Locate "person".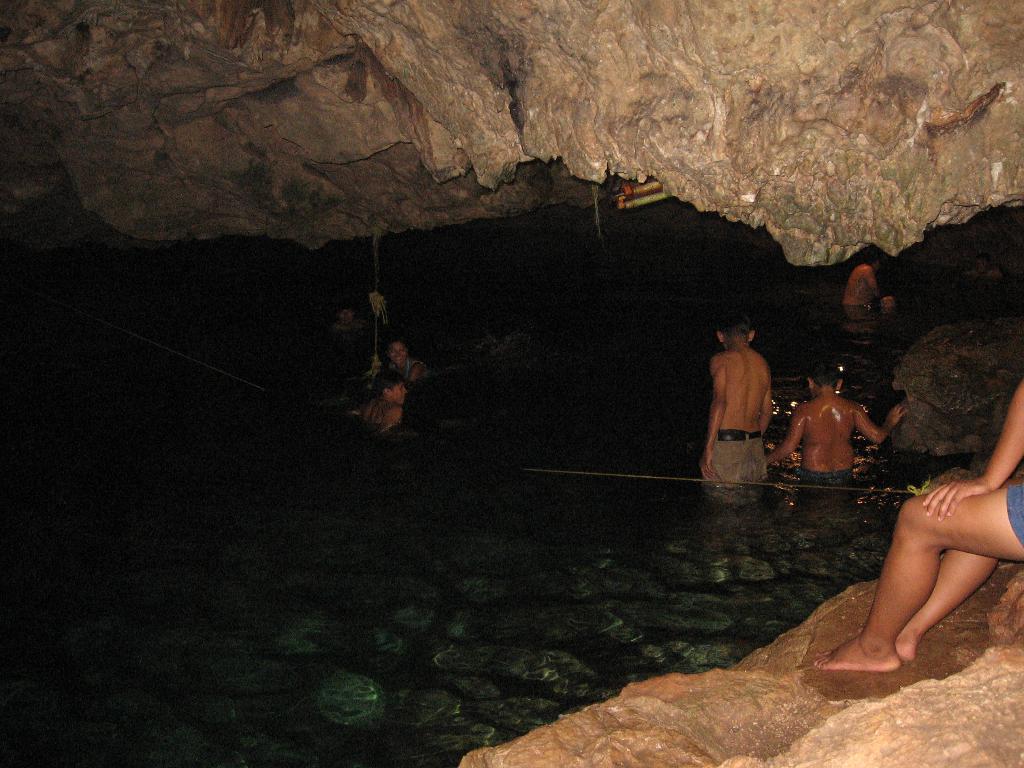
Bounding box: box=[698, 303, 771, 487].
